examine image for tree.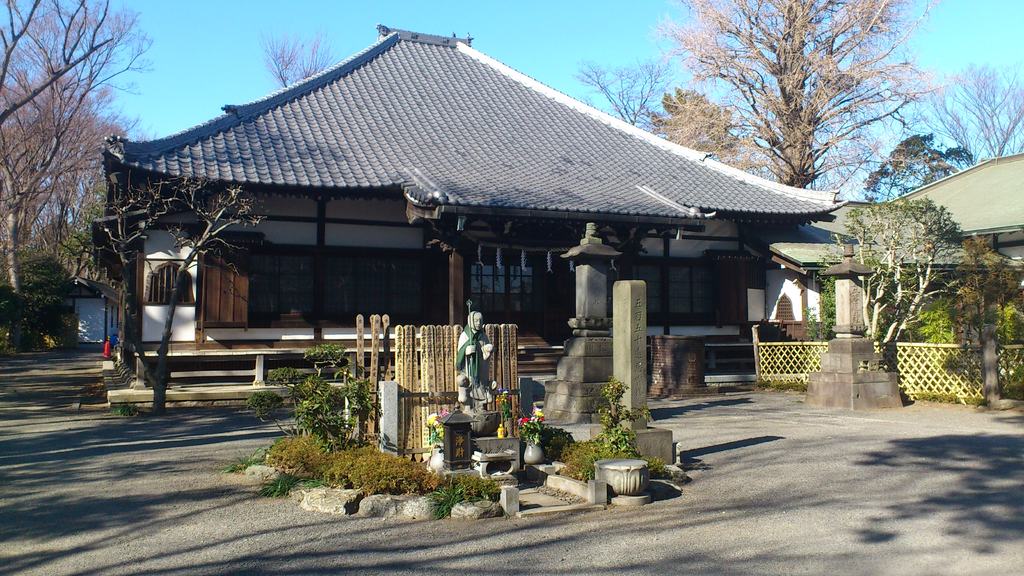
Examination result: BBox(253, 28, 348, 90).
